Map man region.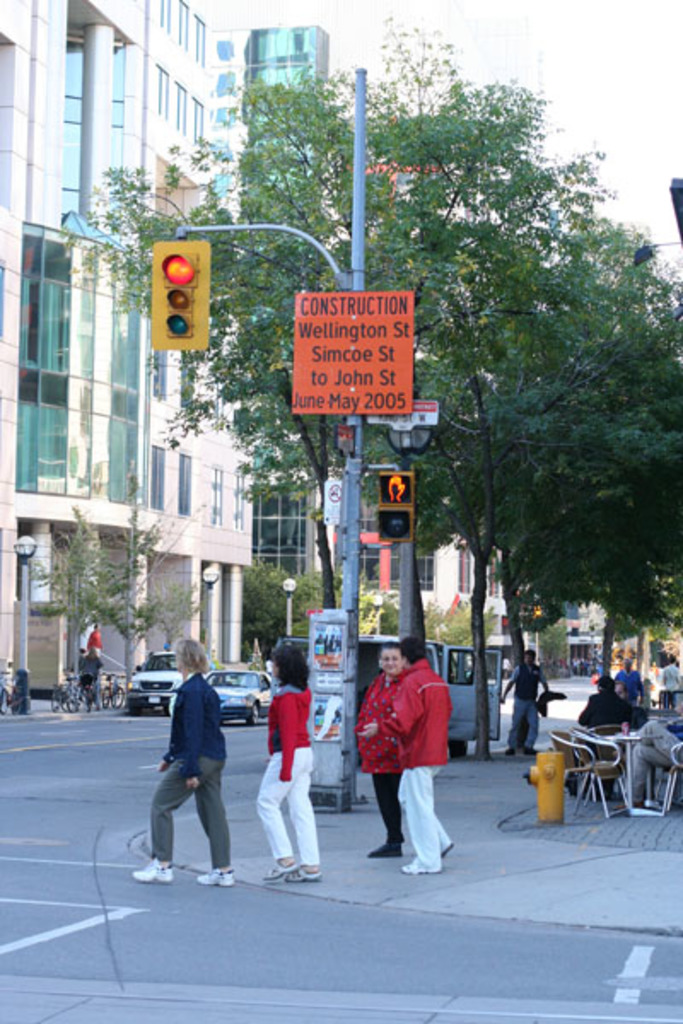
Mapped to <box>659,652,681,710</box>.
